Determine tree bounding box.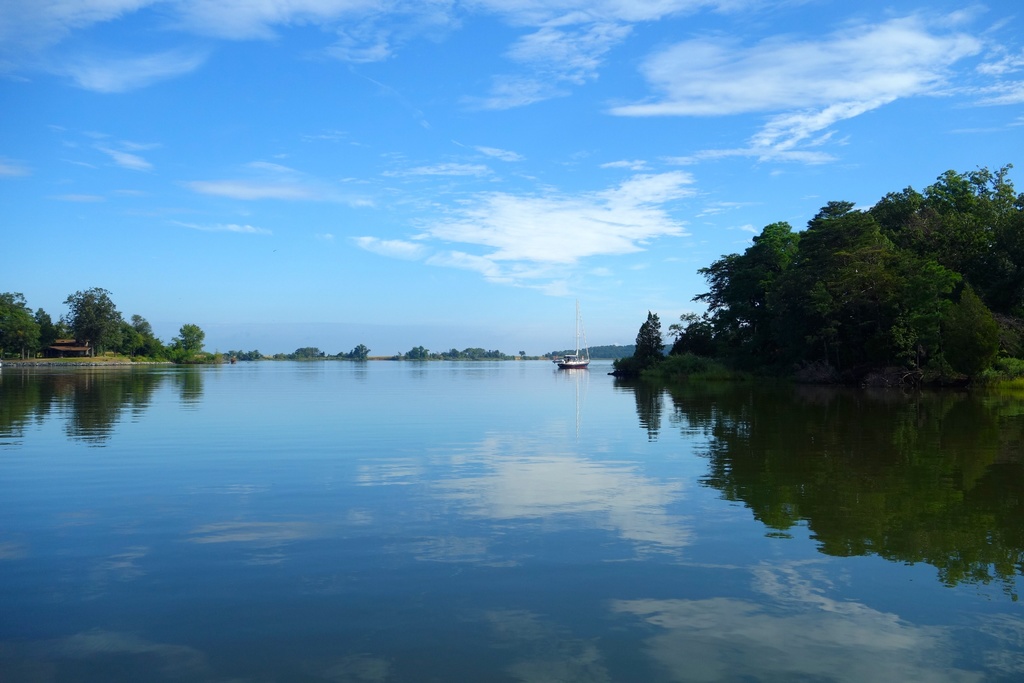
Determined: <region>635, 309, 668, 382</region>.
